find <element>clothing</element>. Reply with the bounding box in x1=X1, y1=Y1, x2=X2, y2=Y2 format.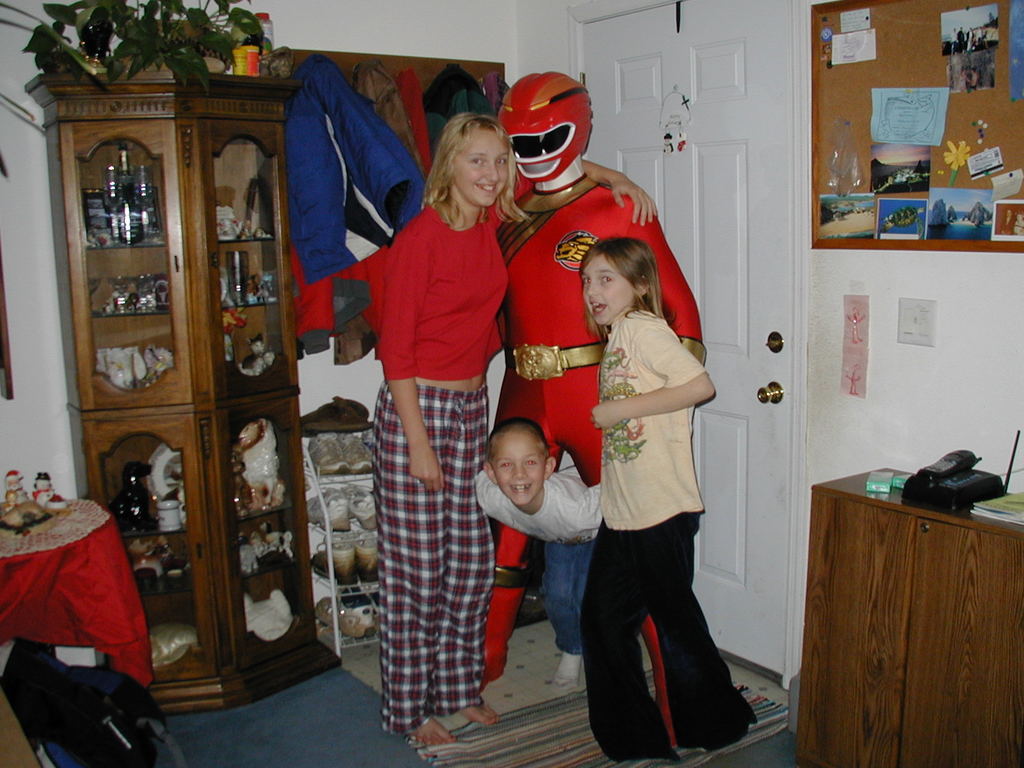
x1=485, y1=476, x2=607, y2=657.
